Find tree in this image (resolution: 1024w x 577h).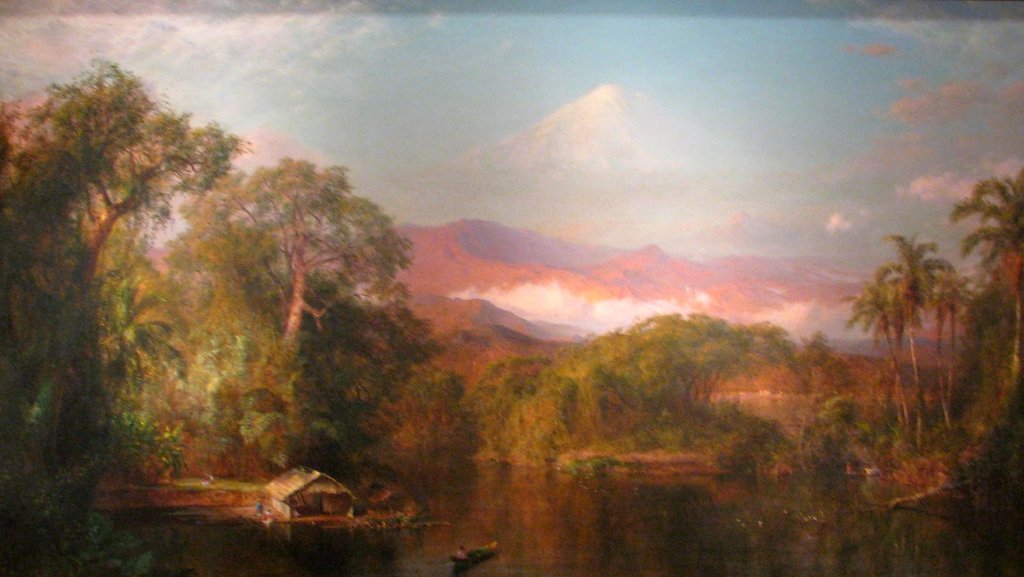
173,151,422,356.
